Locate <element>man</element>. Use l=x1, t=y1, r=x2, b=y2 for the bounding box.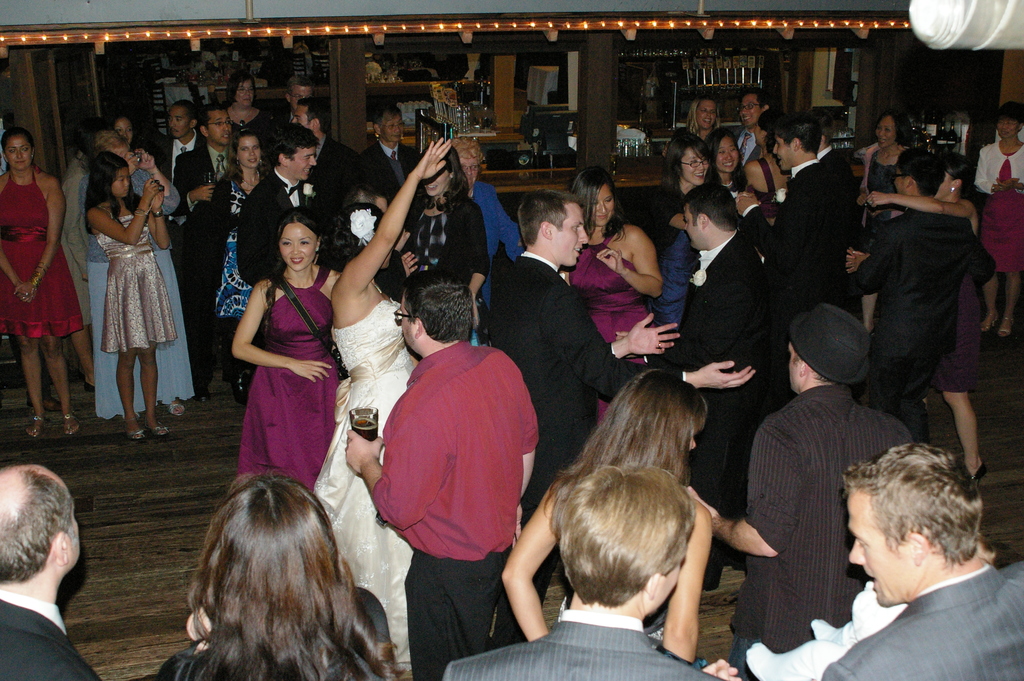
l=289, t=66, r=316, b=140.
